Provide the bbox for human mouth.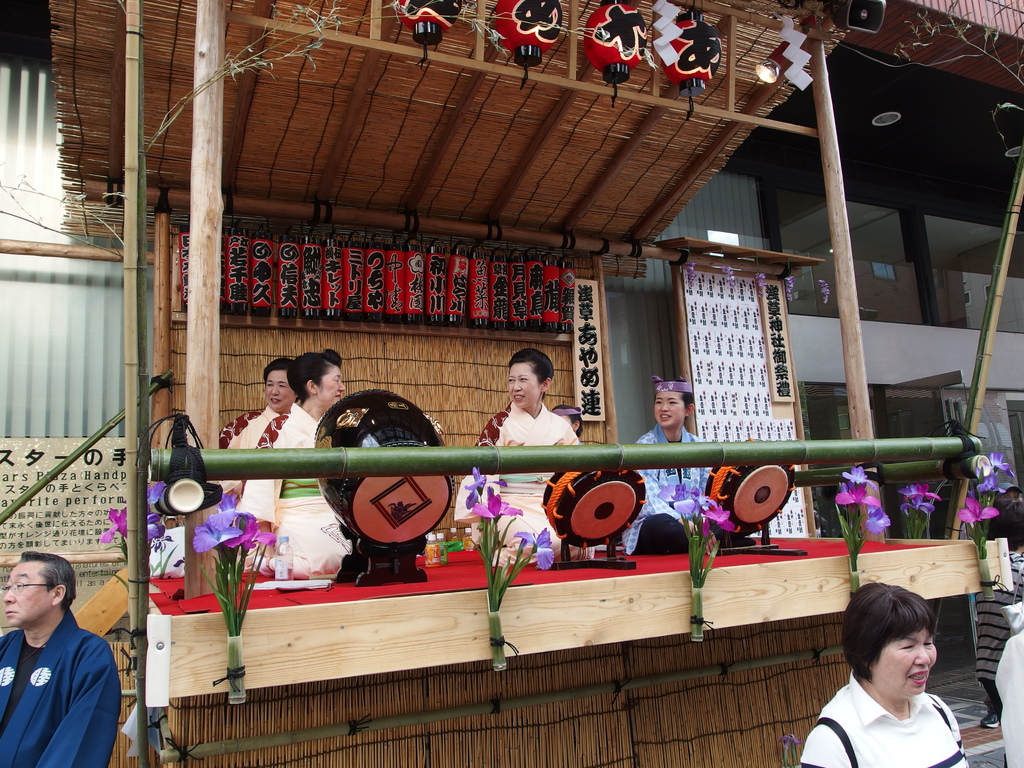
detection(659, 414, 670, 420).
